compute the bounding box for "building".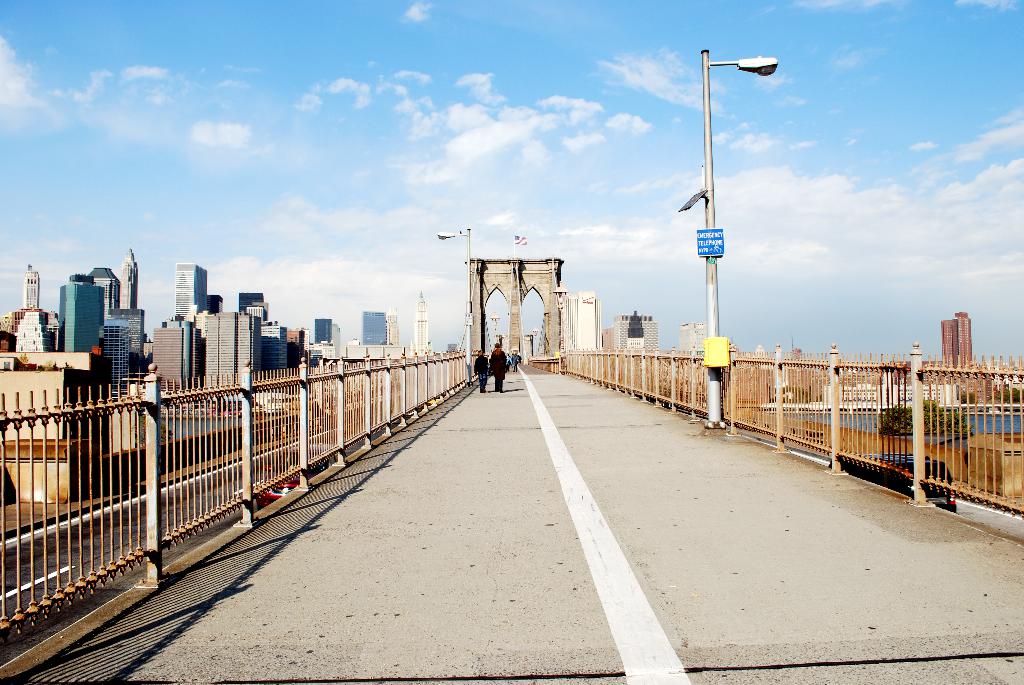
415/297/430/354.
